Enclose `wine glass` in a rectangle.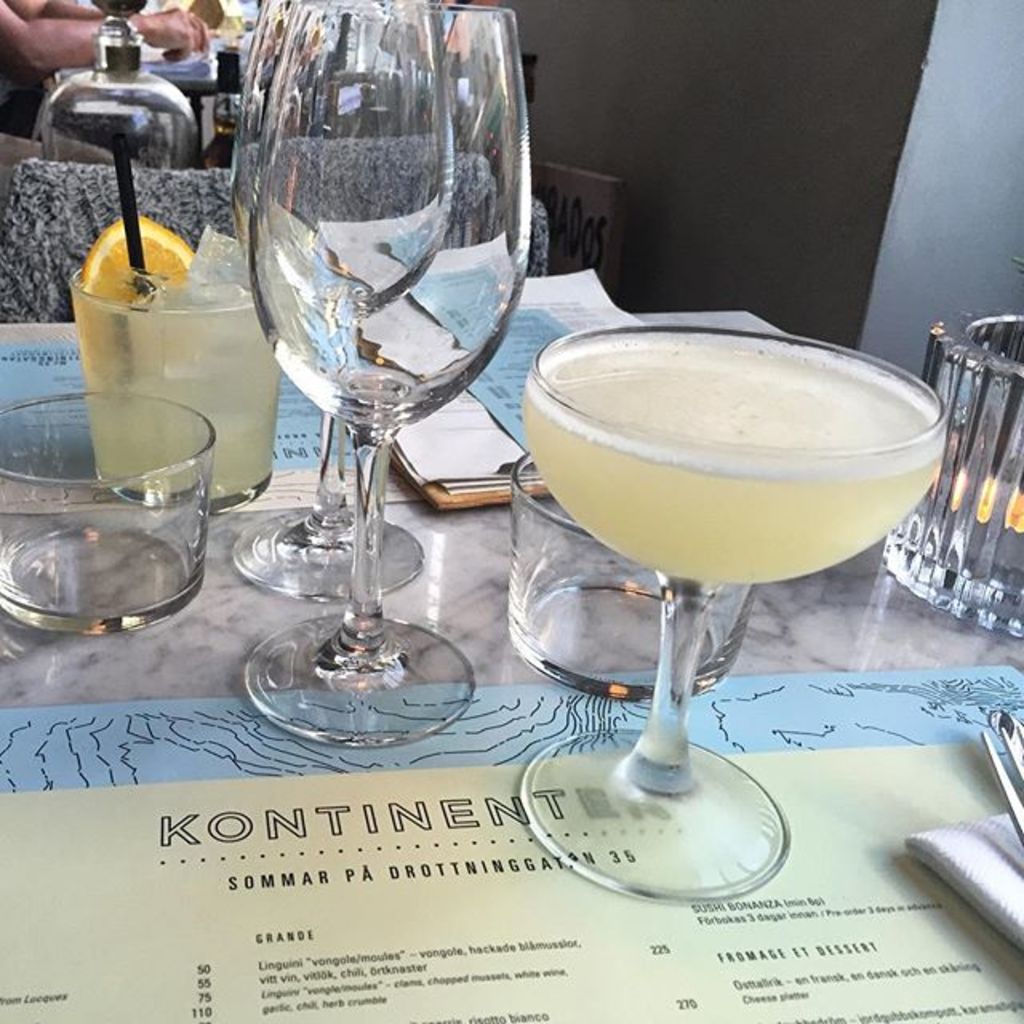
<region>238, 5, 530, 749</region>.
